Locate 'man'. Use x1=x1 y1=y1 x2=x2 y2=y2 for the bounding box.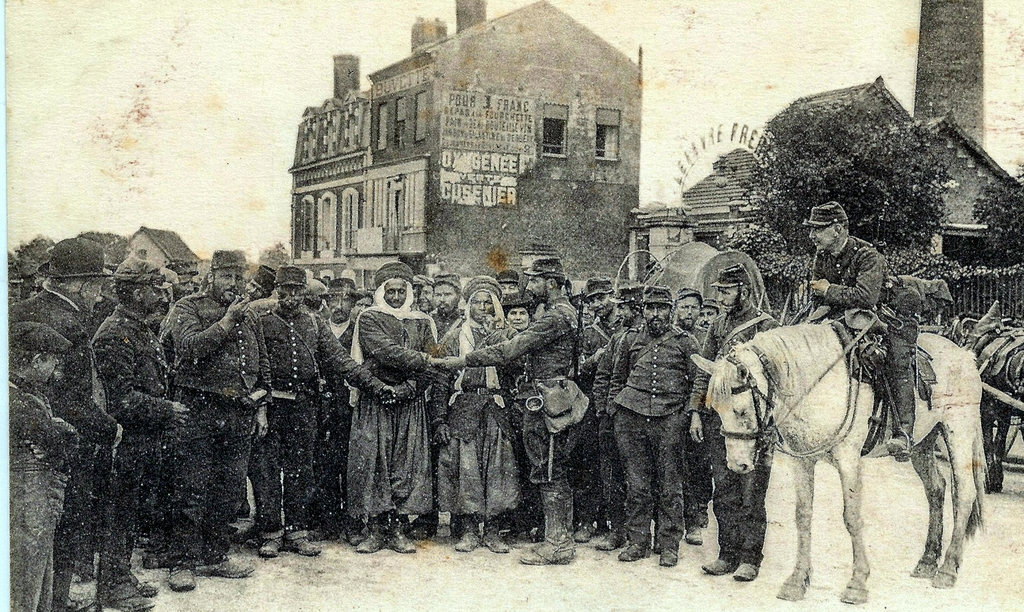
x1=253 y1=263 x2=356 y2=573.
